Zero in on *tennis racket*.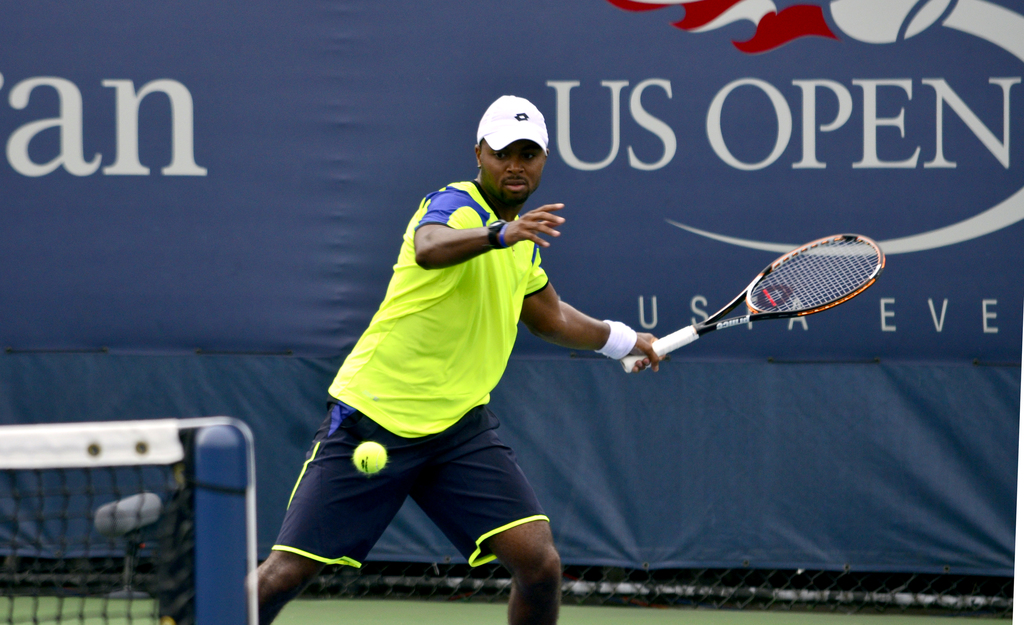
Zeroed in: detection(619, 232, 886, 375).
